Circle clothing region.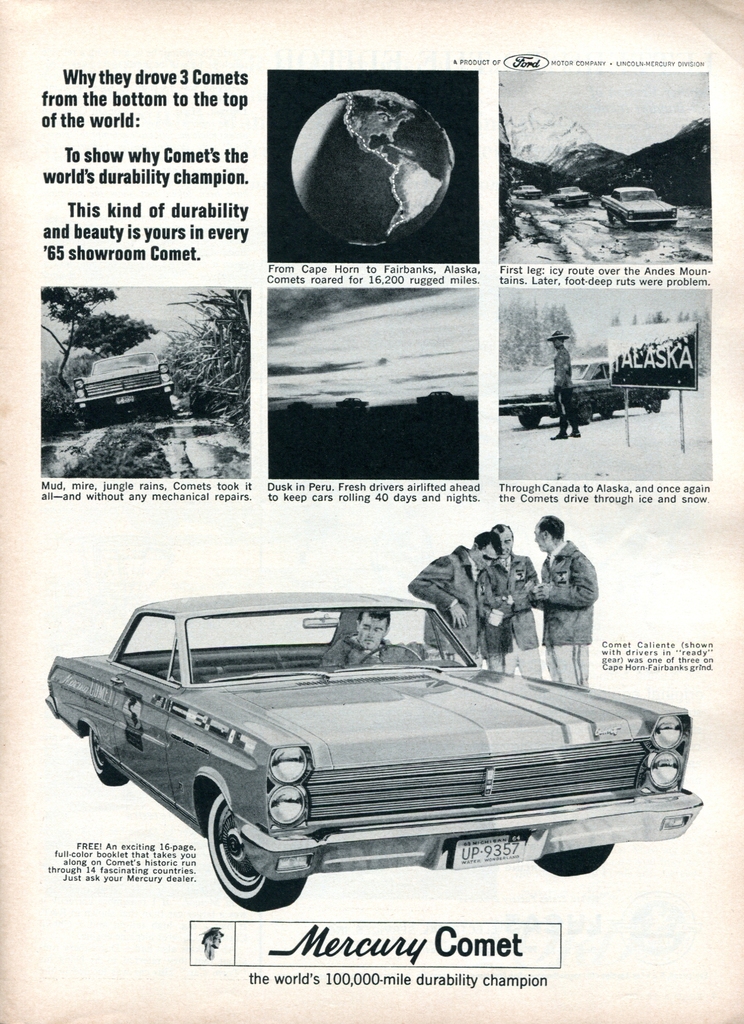
Region: left=473, top=543, right=548, bottom=687.
